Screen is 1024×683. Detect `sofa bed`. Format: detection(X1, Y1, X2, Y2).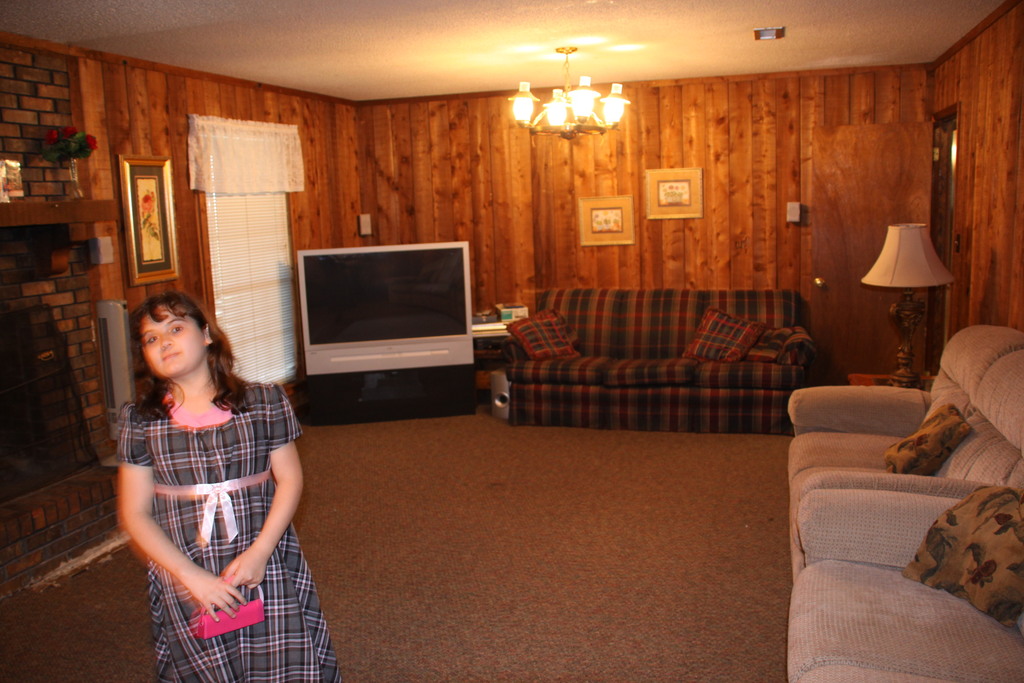
detection(508, 286, 813, 428).
